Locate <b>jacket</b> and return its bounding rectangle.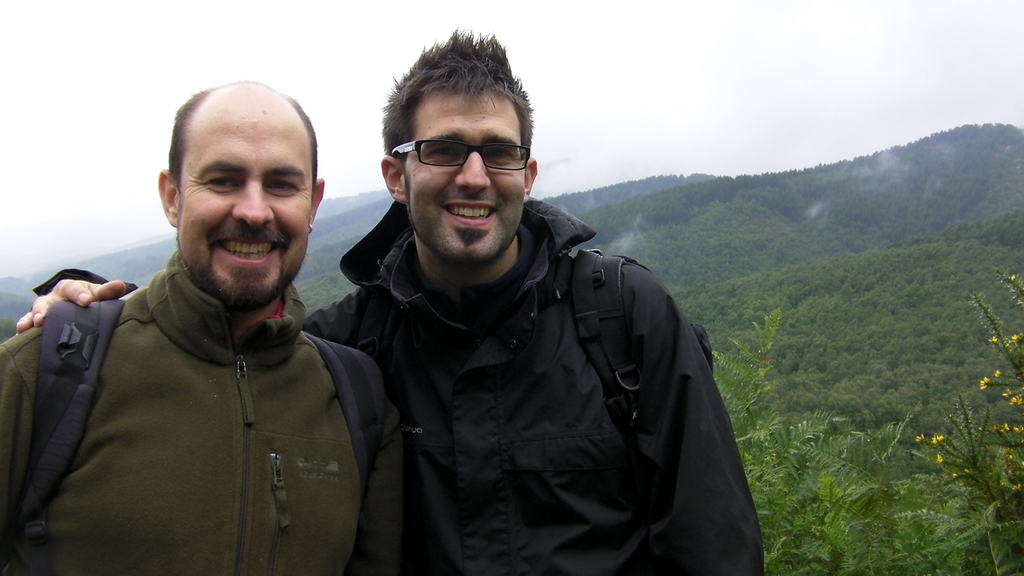
[x1=0, y1=189, x2=401, y2=575].
